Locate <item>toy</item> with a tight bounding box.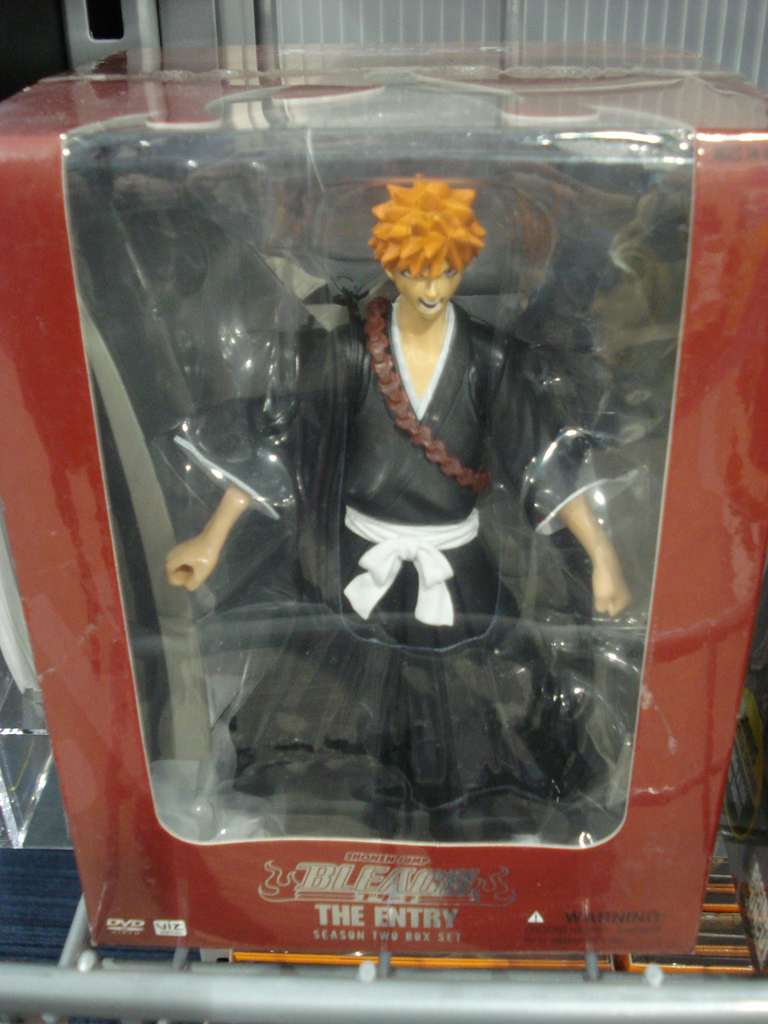
box(150, 172, 656, 863).
